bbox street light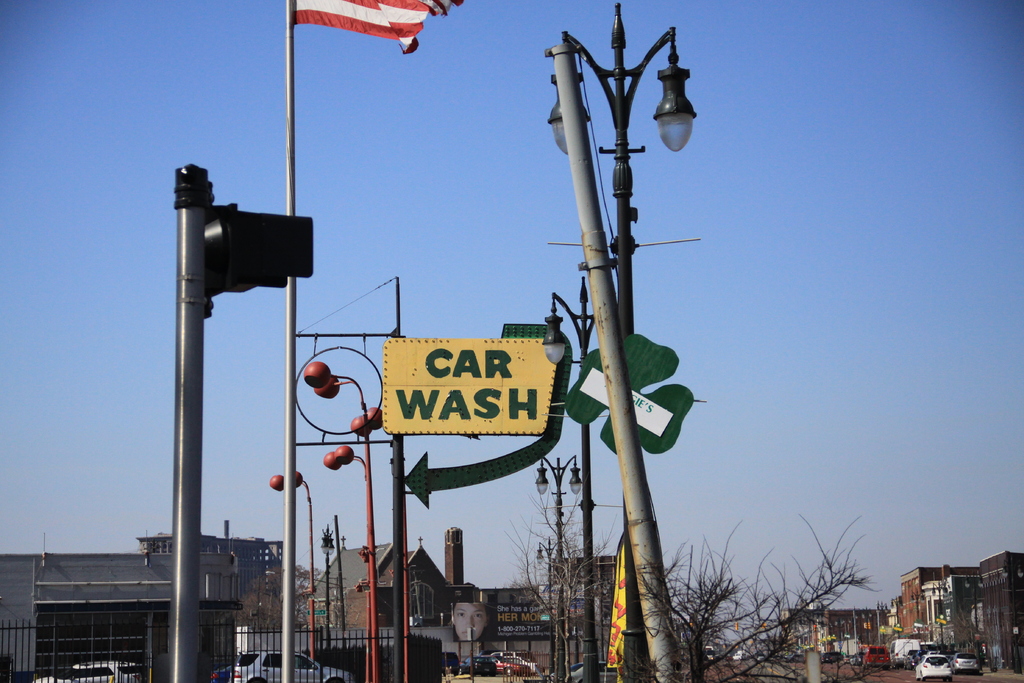
(959,563,988,632)
